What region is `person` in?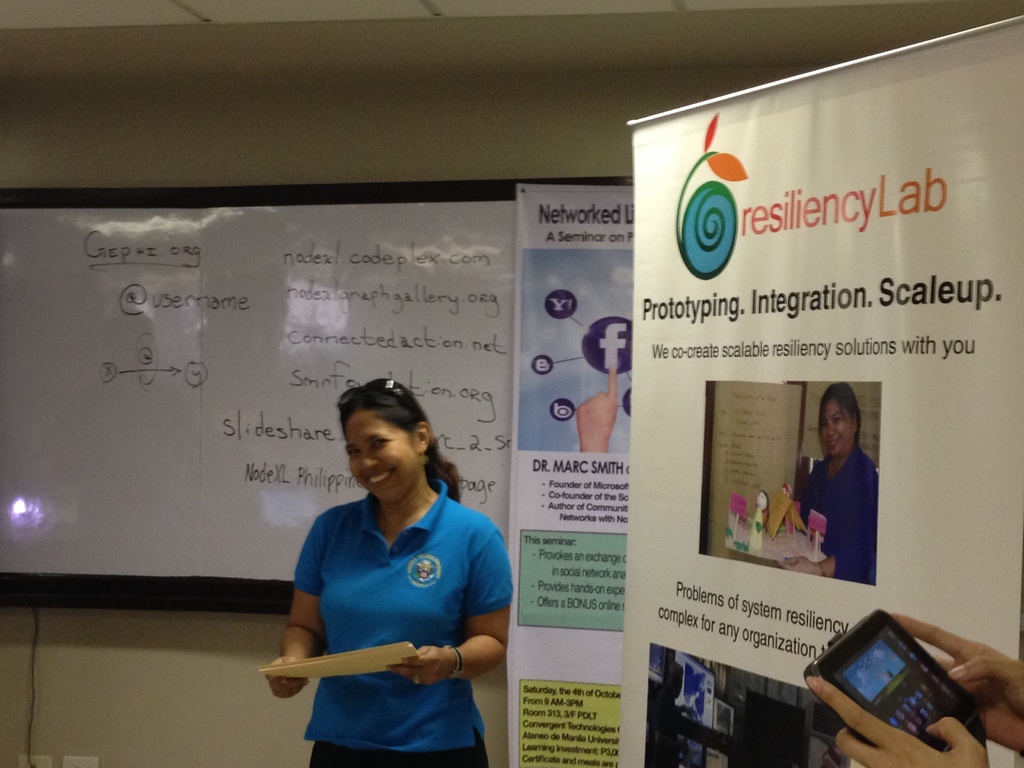
detection(265, 379, 519, 767).
